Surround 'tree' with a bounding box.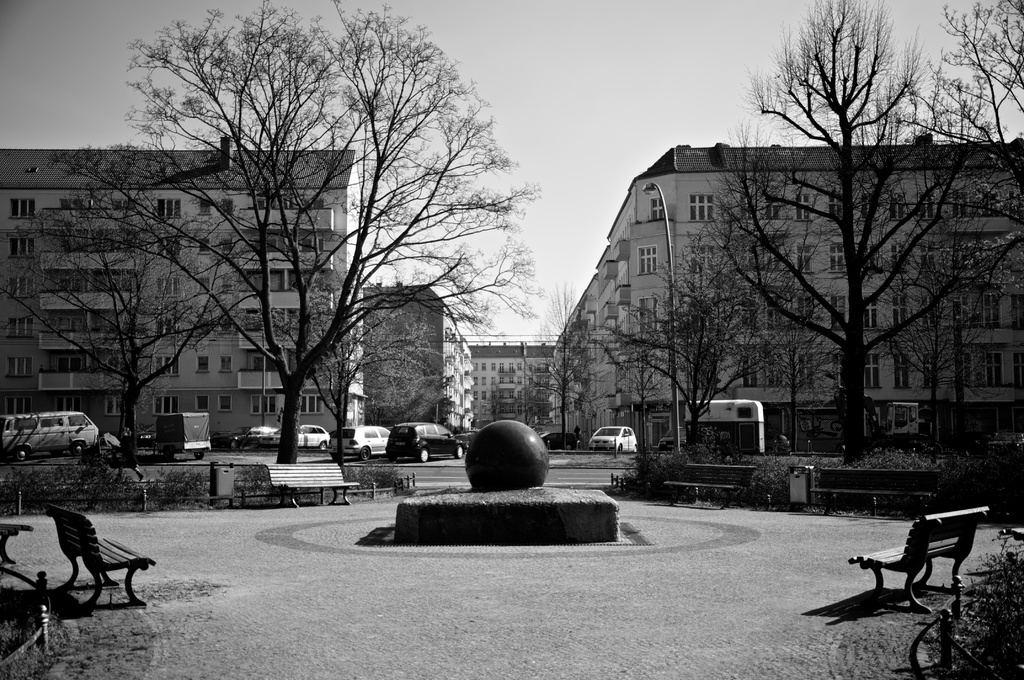
(925, 0, 1023, 496).
